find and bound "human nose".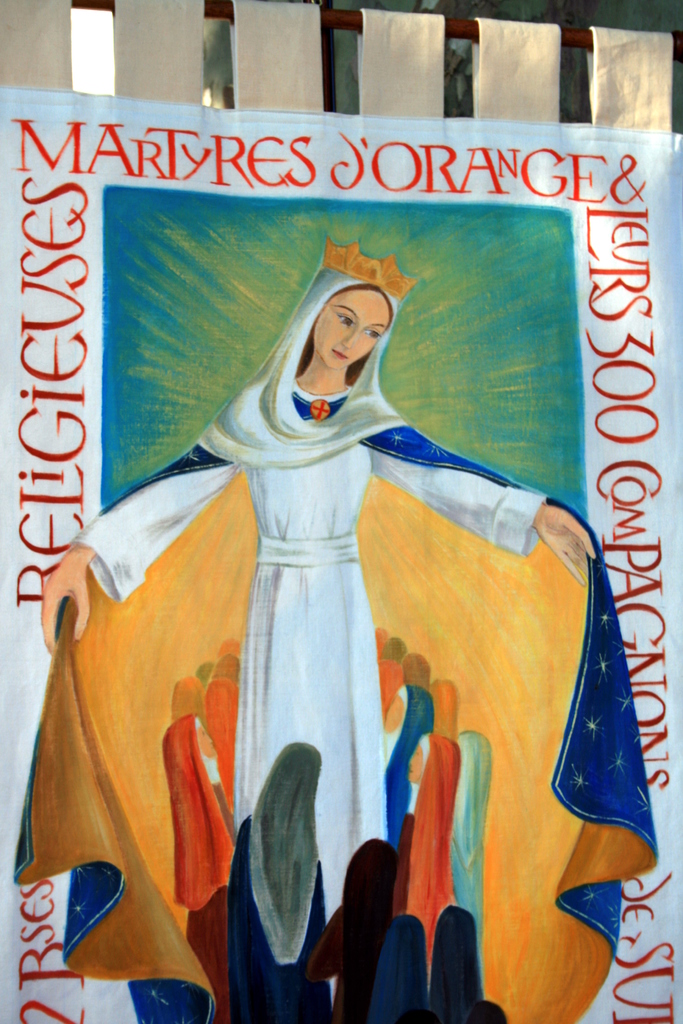
Bound: 343:326:359:349.
